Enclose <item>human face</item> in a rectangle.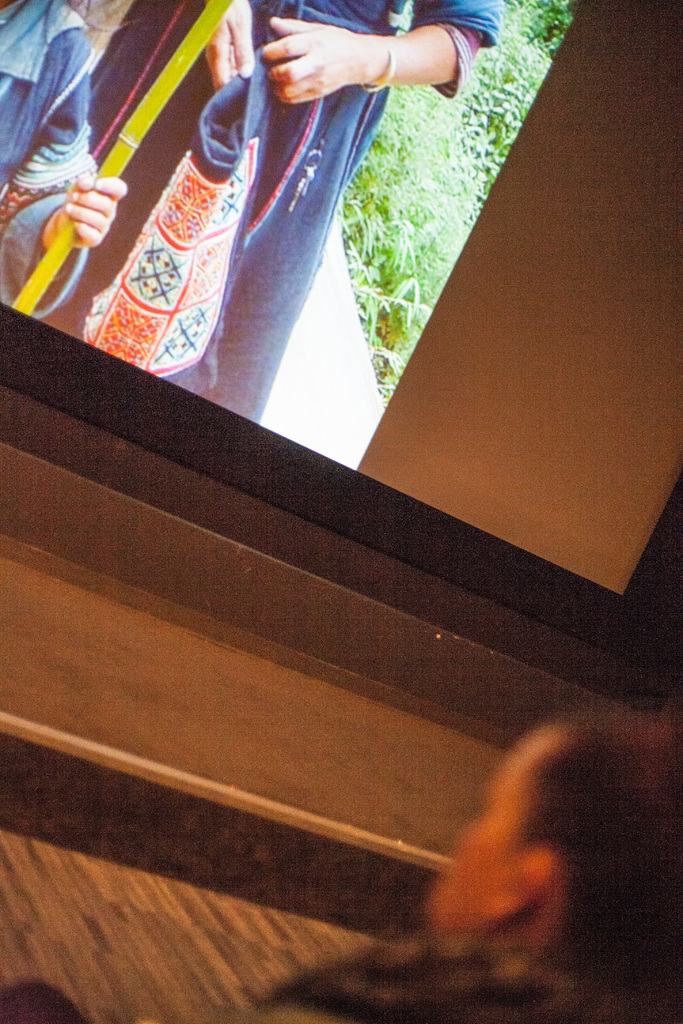
locate(425, 722, 541, 925).
